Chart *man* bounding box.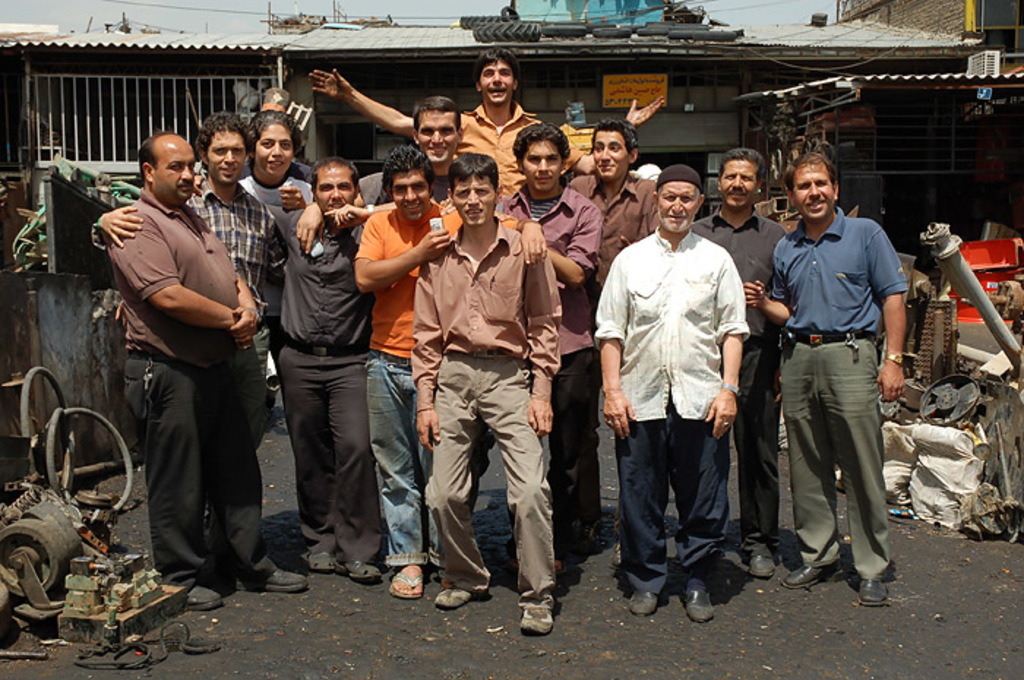
Charted: {"x1": 410, "y1": 149, "x2": 559, "y2": 632}.
